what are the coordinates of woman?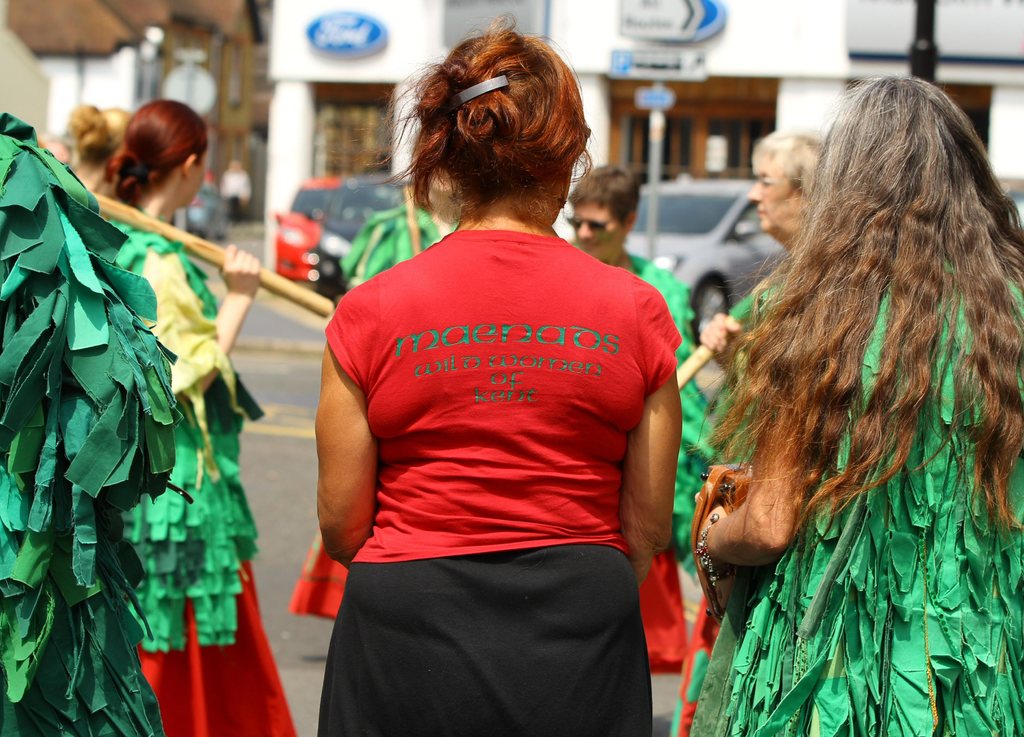
<bbox>315, 4, 680, 736</bbox>.
